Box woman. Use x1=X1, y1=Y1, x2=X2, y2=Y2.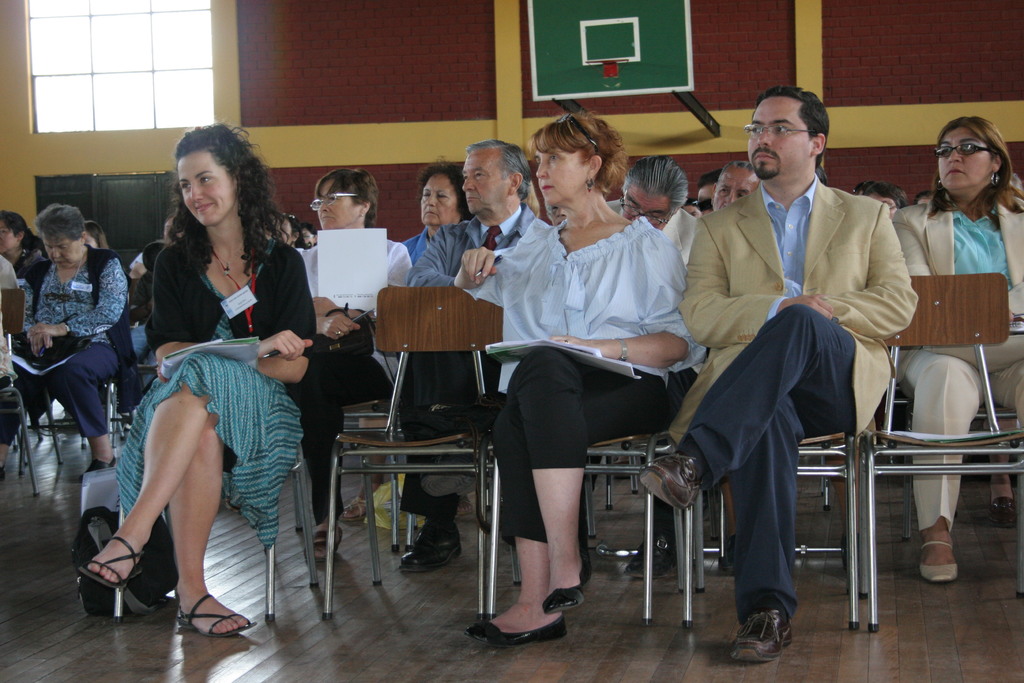
x1=3, y1=202, x2=136, y2=470.
